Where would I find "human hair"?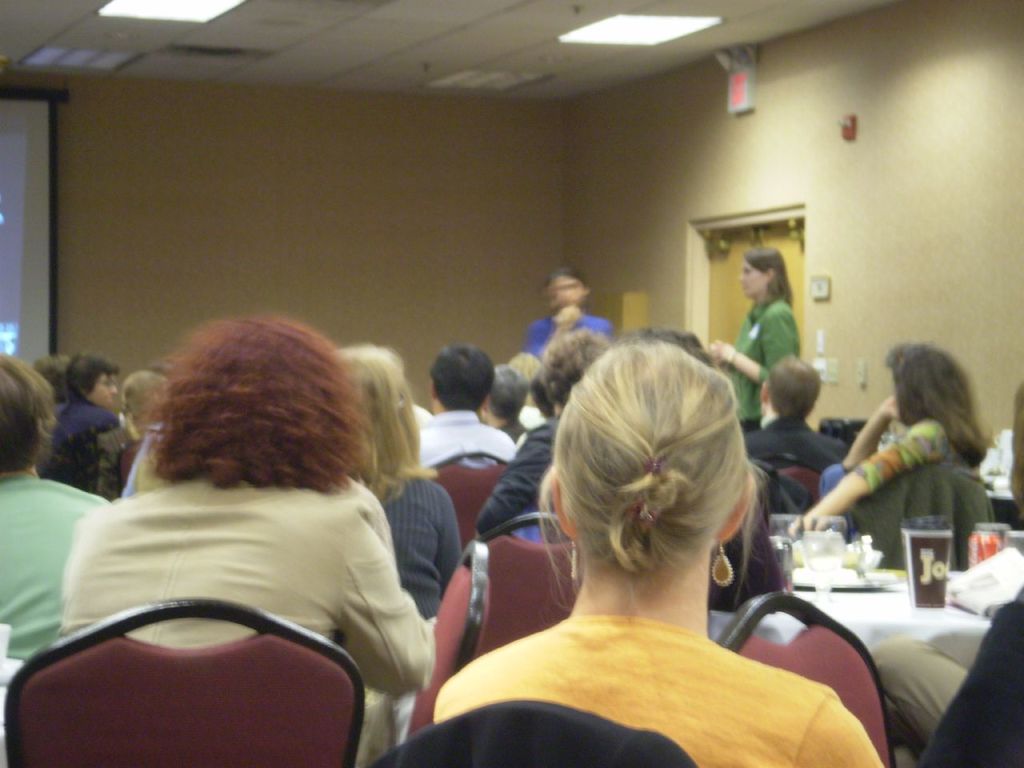
At crop(538, 326, 622, 413).
